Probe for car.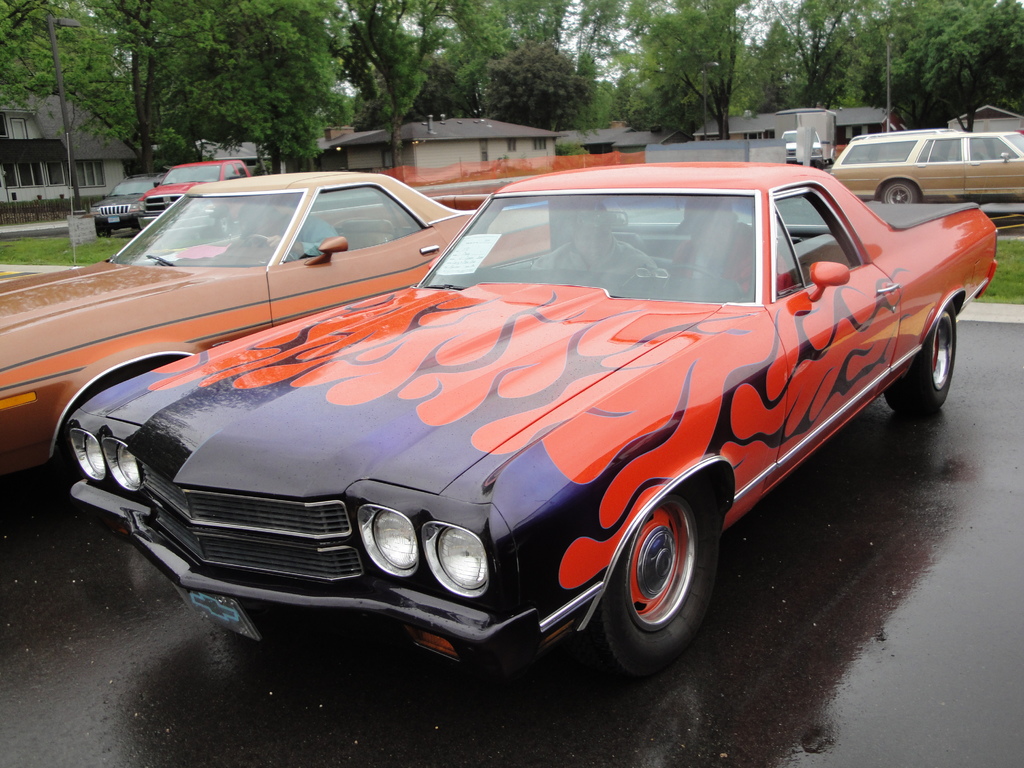
Probe result: select_region(96, 156, 966, 683).
